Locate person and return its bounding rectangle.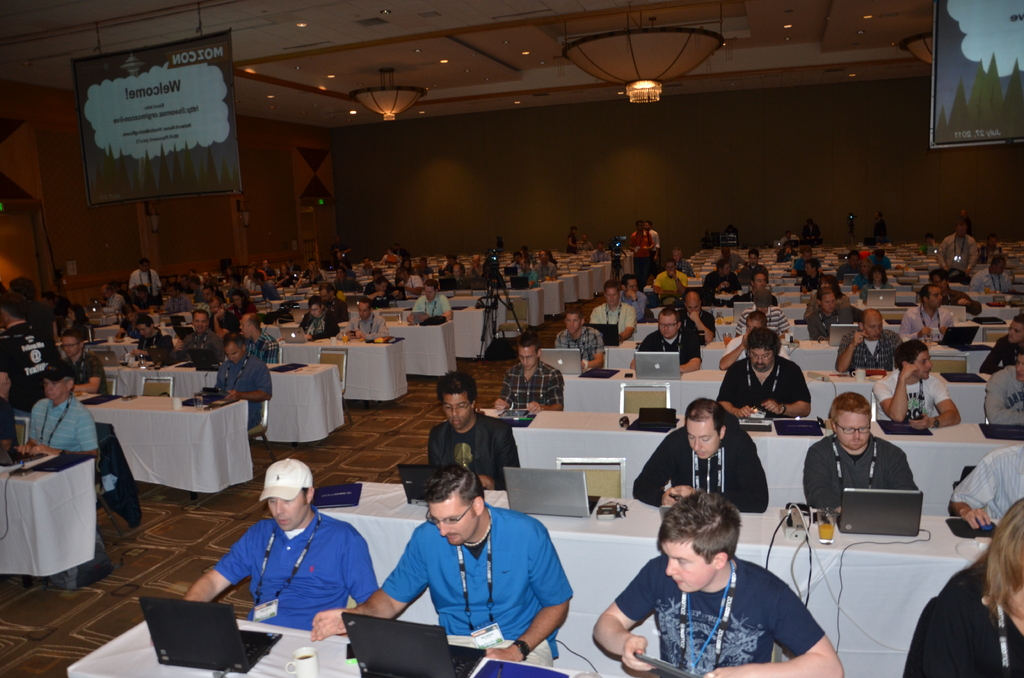
544, 251, 556, 262.
